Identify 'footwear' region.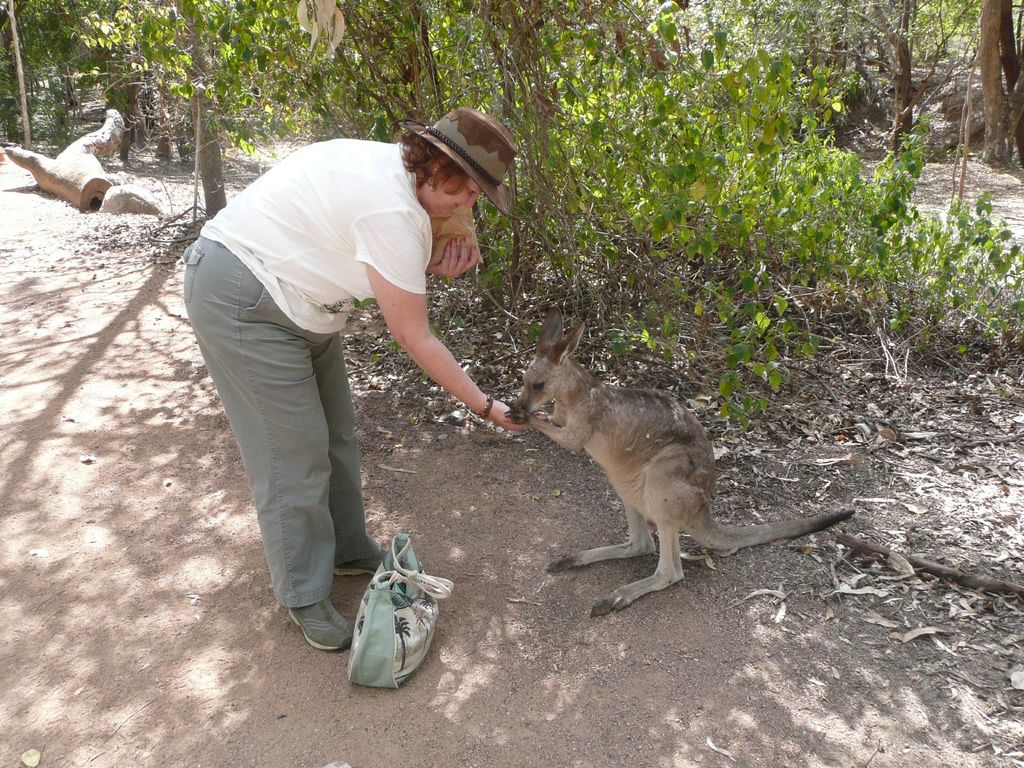
Region: bbox=(321, 550, 390, 576).
